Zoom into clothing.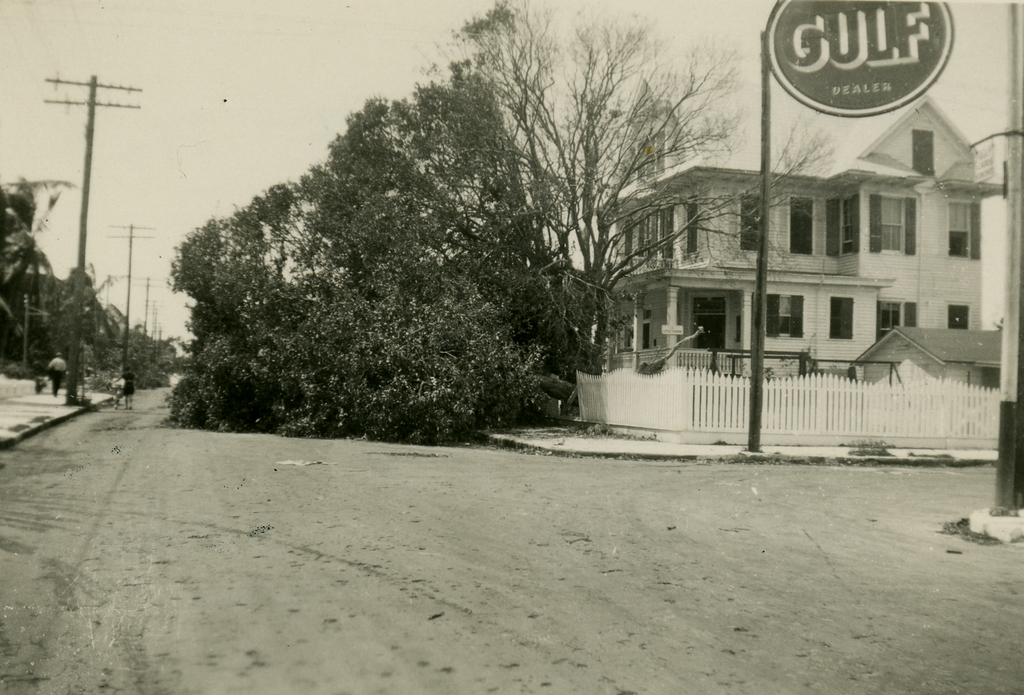
Zoom target: box(50, 359, 66, 394).
